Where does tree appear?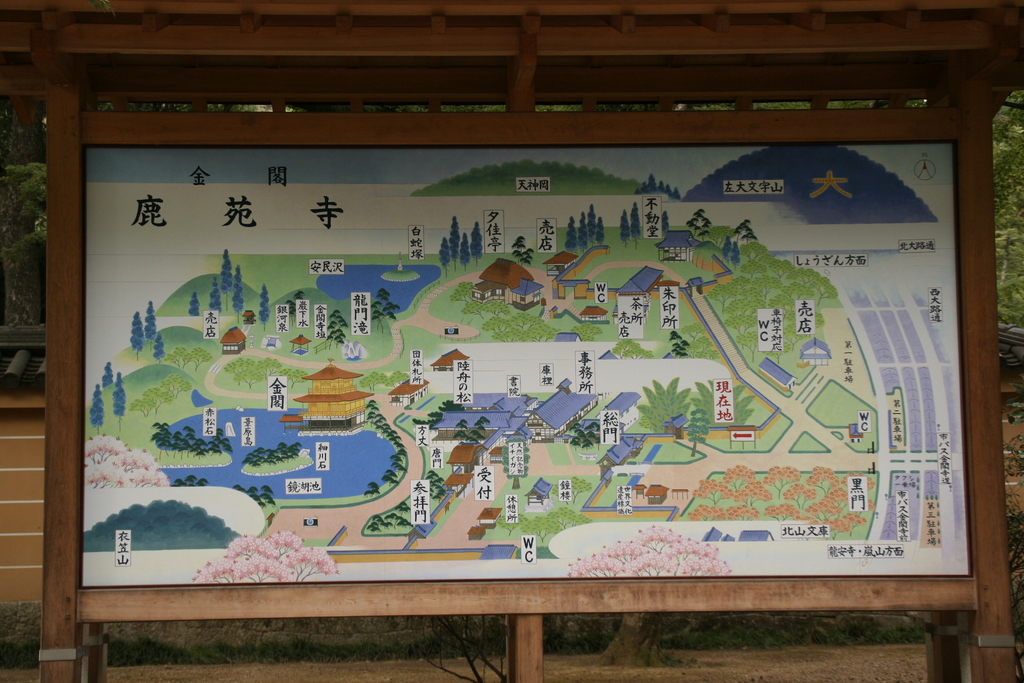
Appears at left=127, top=311, right=145, bottom=360.
